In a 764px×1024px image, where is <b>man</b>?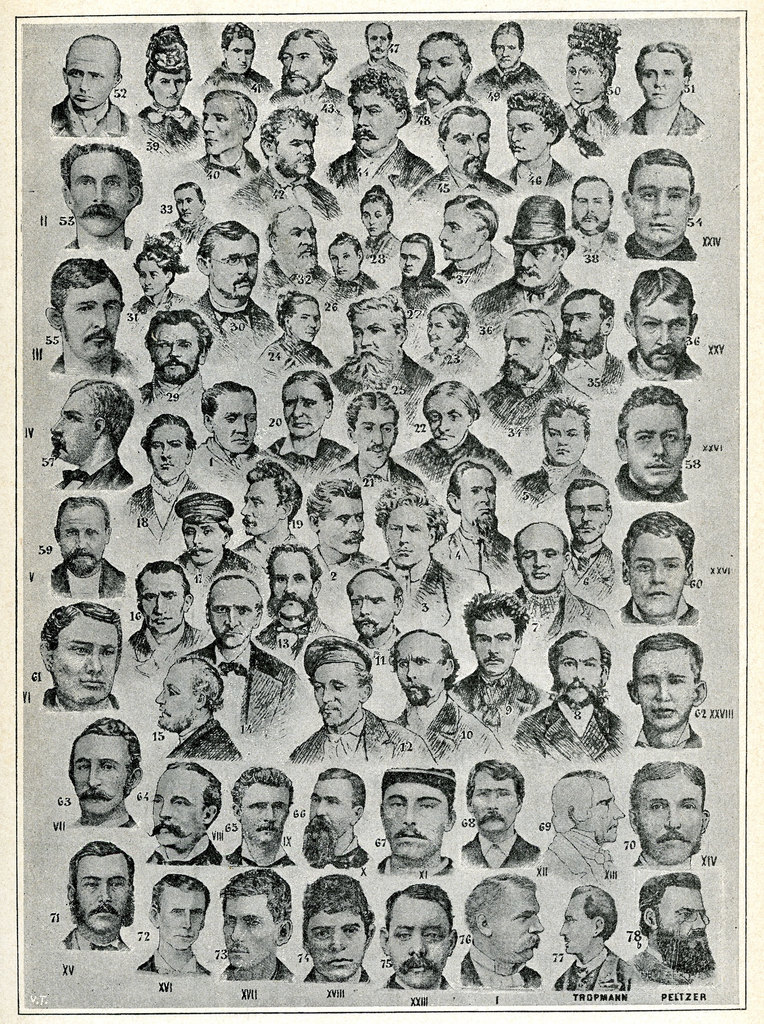
189 218 273 347.
